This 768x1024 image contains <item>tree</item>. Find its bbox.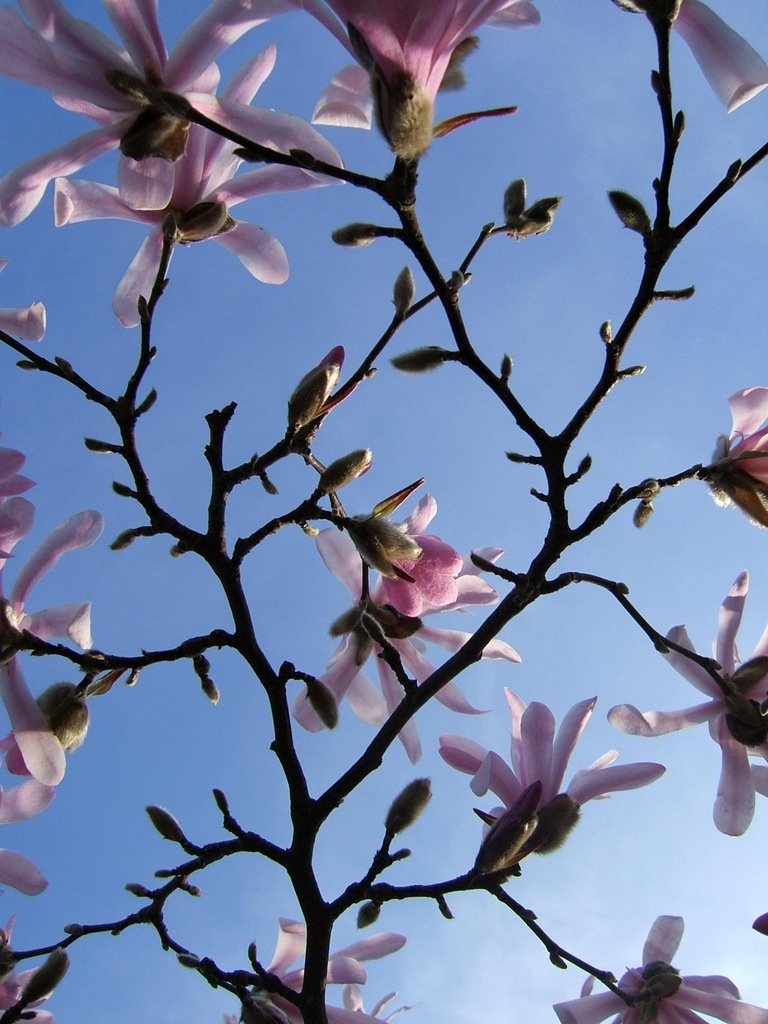
bbox=[0, 19, 767, 1000].
